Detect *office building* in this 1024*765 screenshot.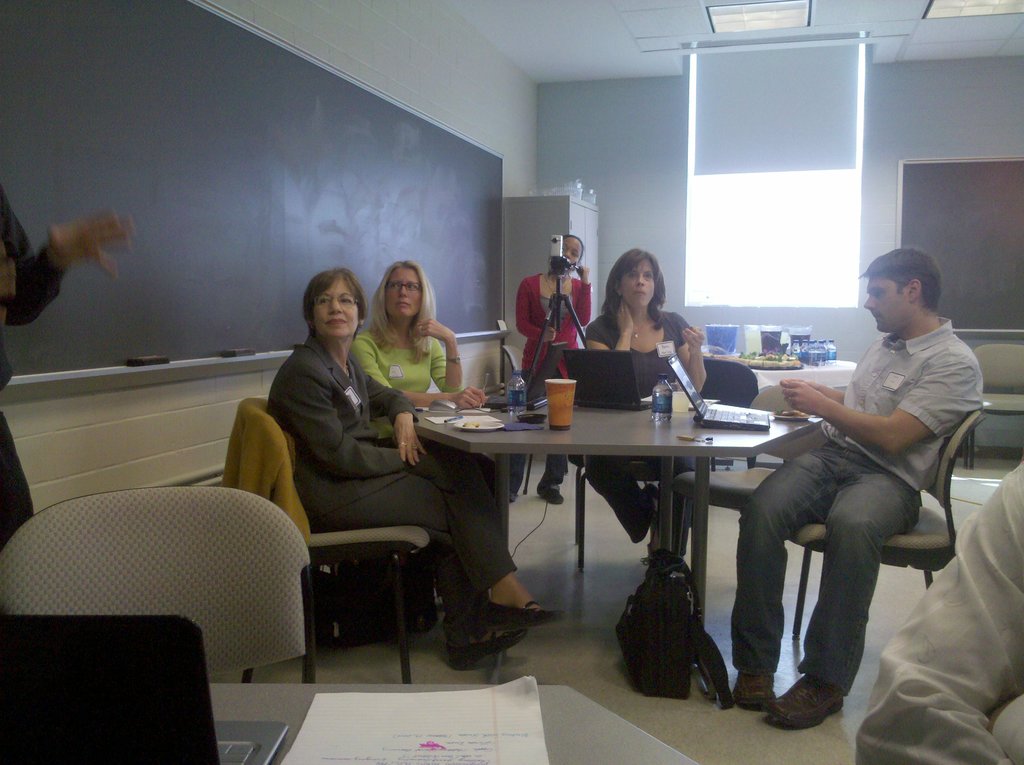
Detection: bbox=(0, 0, 1023, 764).
